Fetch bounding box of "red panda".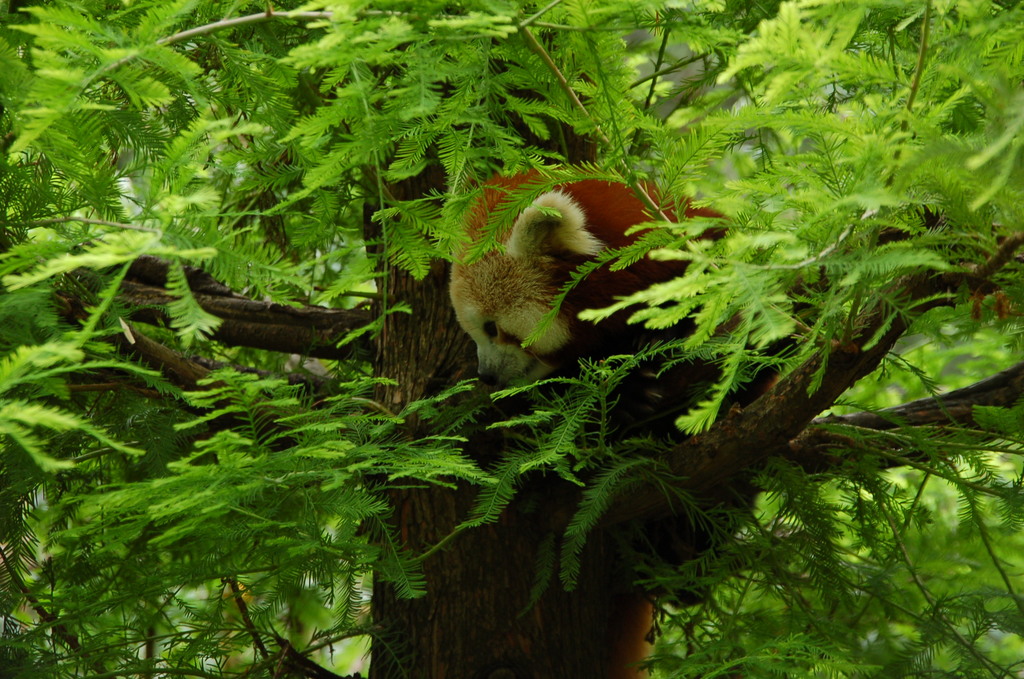
Bbox: left=449, top=162, right=833, bottom=395.
